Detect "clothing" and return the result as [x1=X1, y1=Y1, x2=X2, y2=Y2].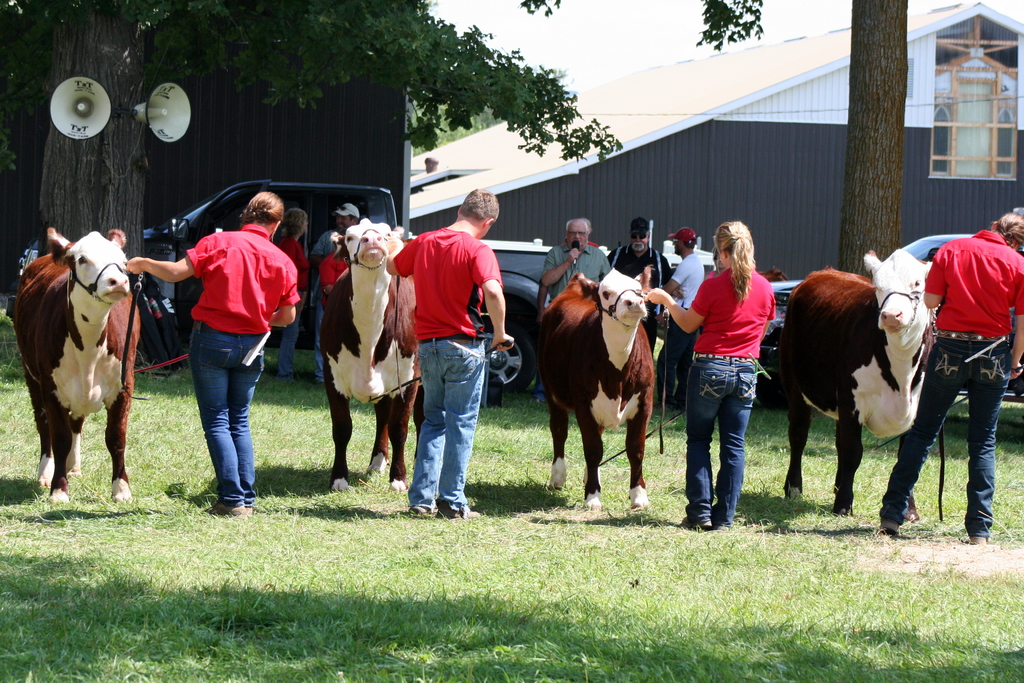
[x1=177, y1=220, x2=308, y2=507].
